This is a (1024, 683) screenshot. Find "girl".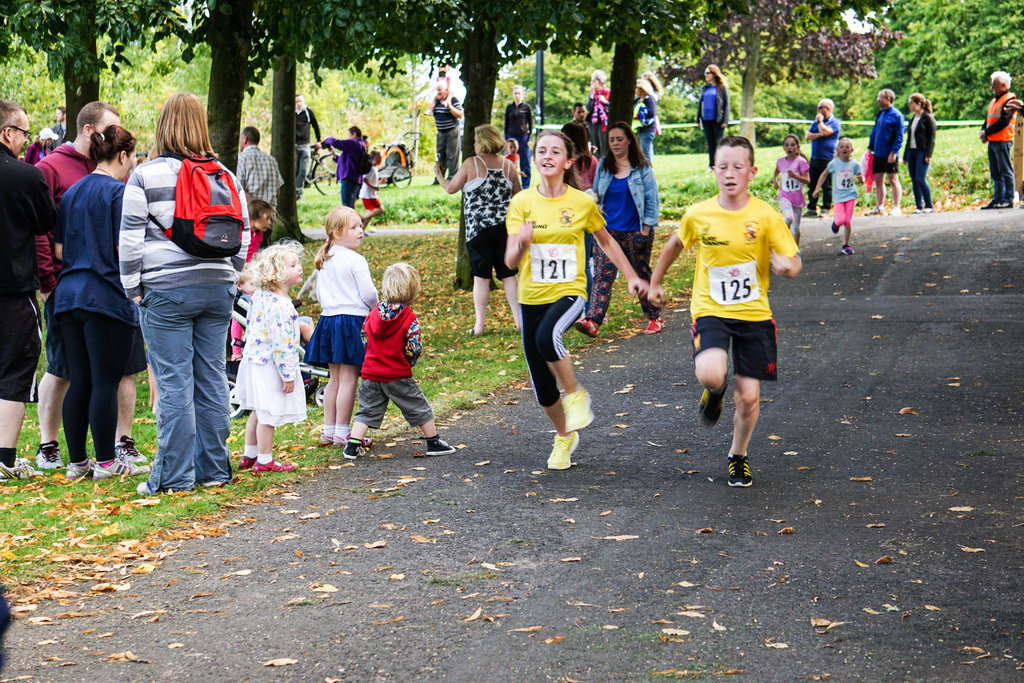
Bounding box: rect(903, 92, 938, 213).
